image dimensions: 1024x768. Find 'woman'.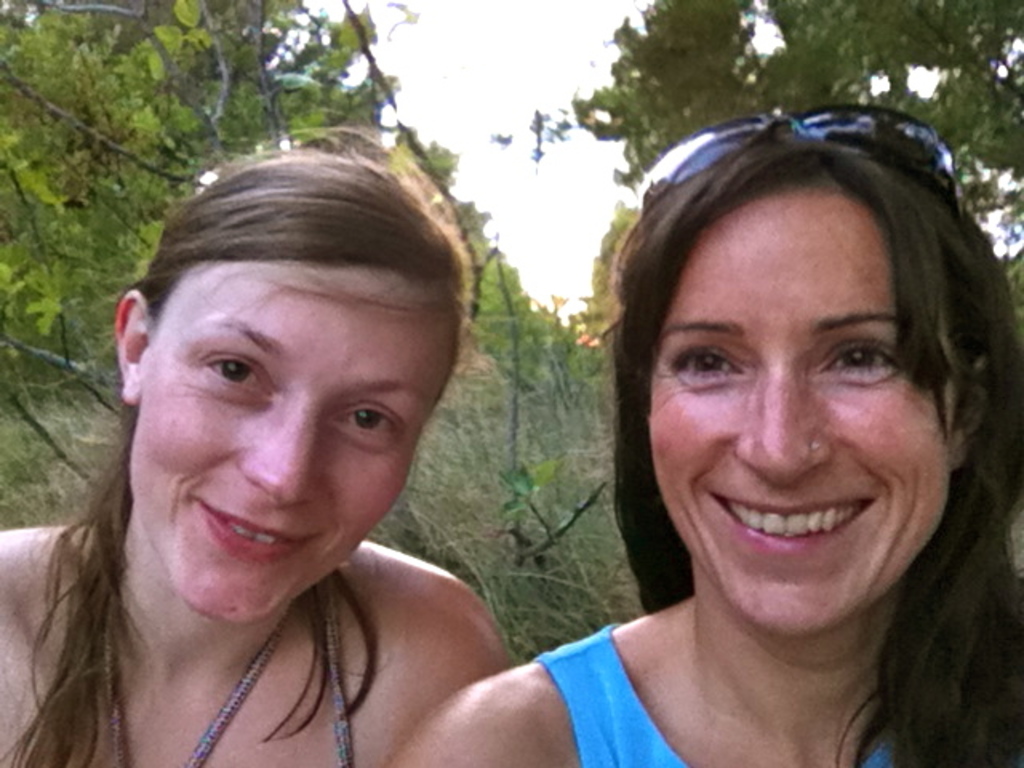
l=474, t=72, r=1023, b=767.
